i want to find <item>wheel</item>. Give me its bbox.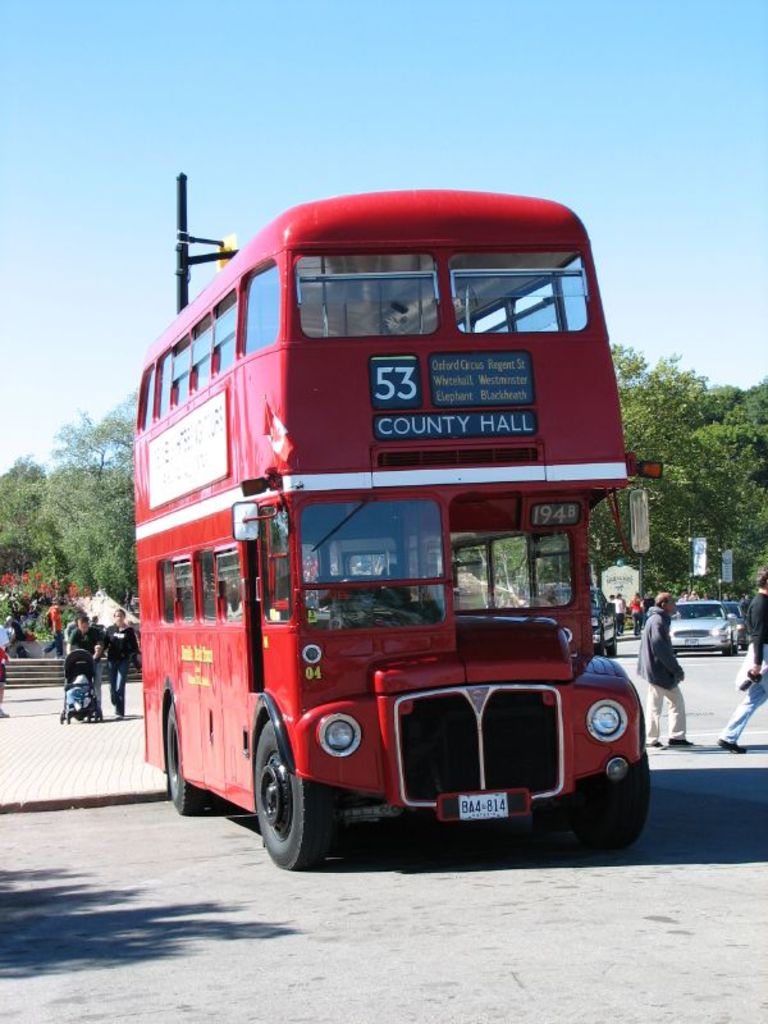
(x1=161, y1=698, x2=207, y2=824).
